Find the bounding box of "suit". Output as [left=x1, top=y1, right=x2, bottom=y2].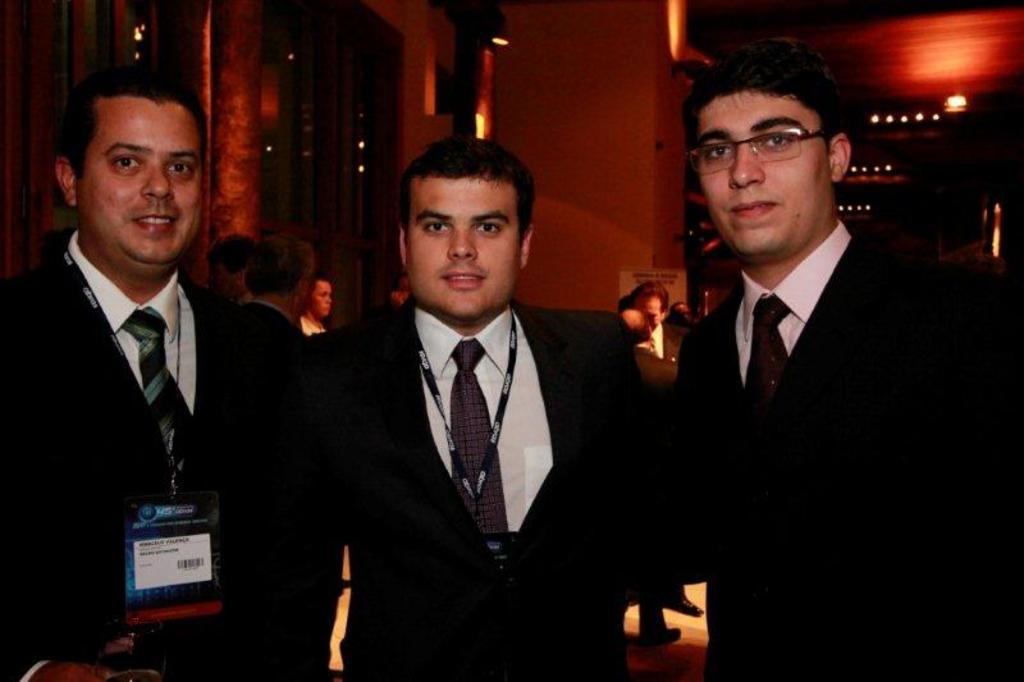
[left=0, top=230, right=296, bottom=681].
